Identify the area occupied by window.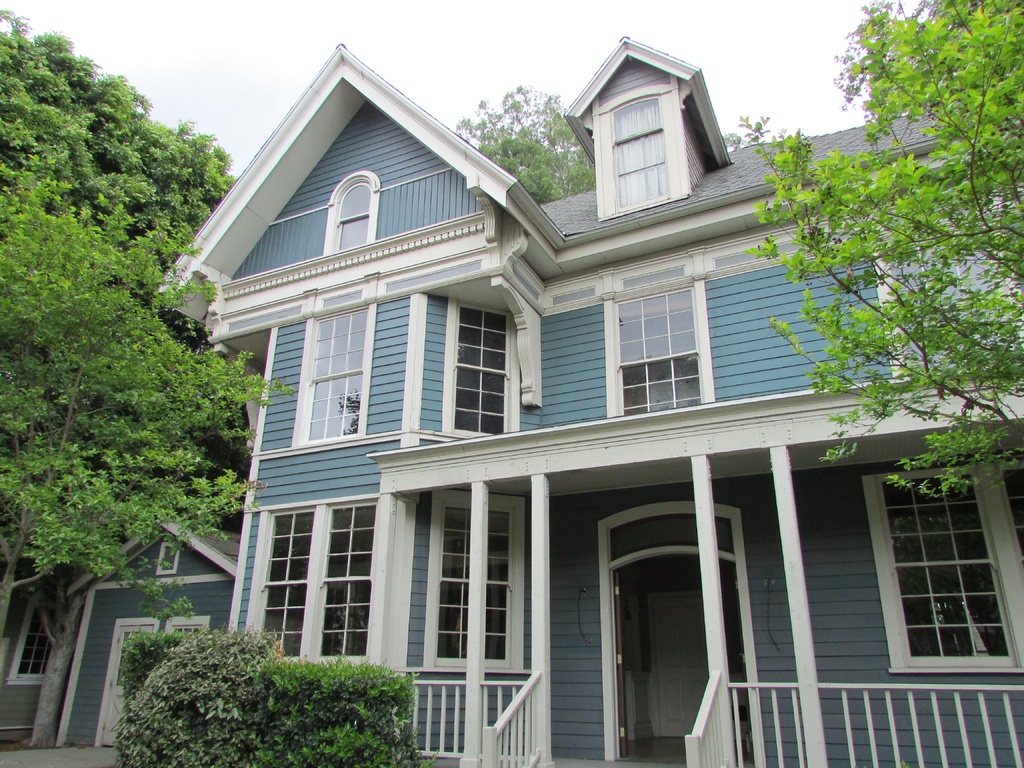
Area: select_region(863, 461, 1023, 679).
